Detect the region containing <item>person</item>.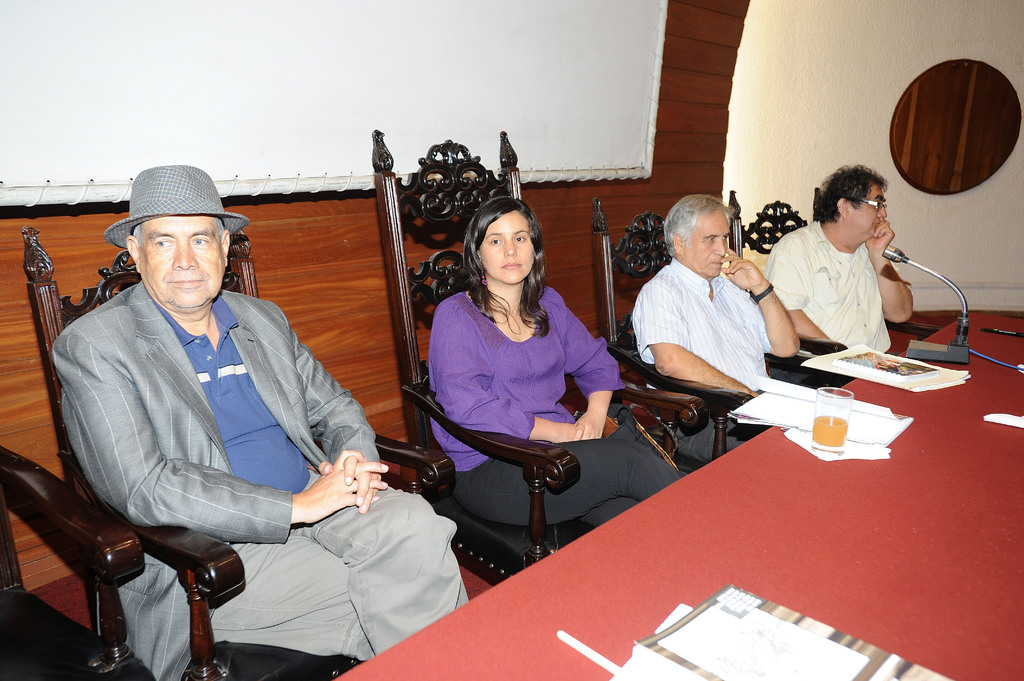
[left=422, top=195, right=684, bottom=542].
